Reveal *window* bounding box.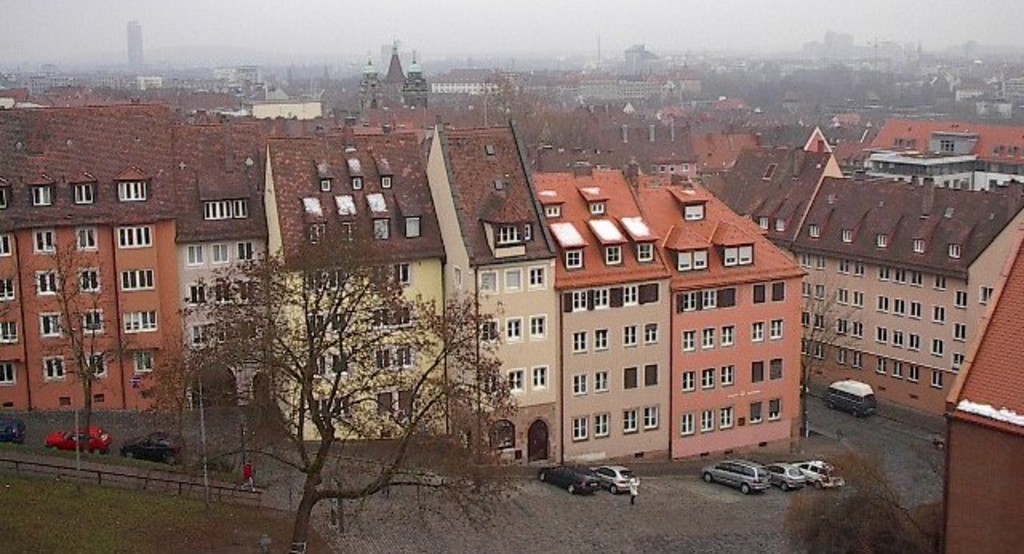
Revealed: (x1=83, y1=309, x2=106, y2=333).
